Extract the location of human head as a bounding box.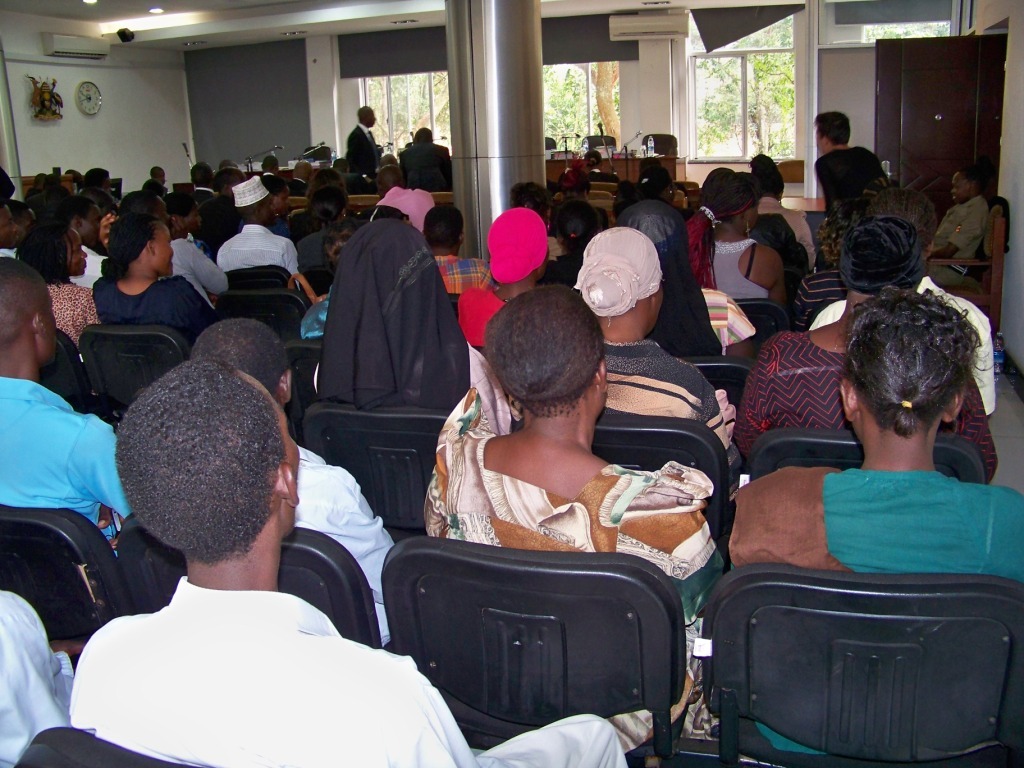
642 165 677 203.
